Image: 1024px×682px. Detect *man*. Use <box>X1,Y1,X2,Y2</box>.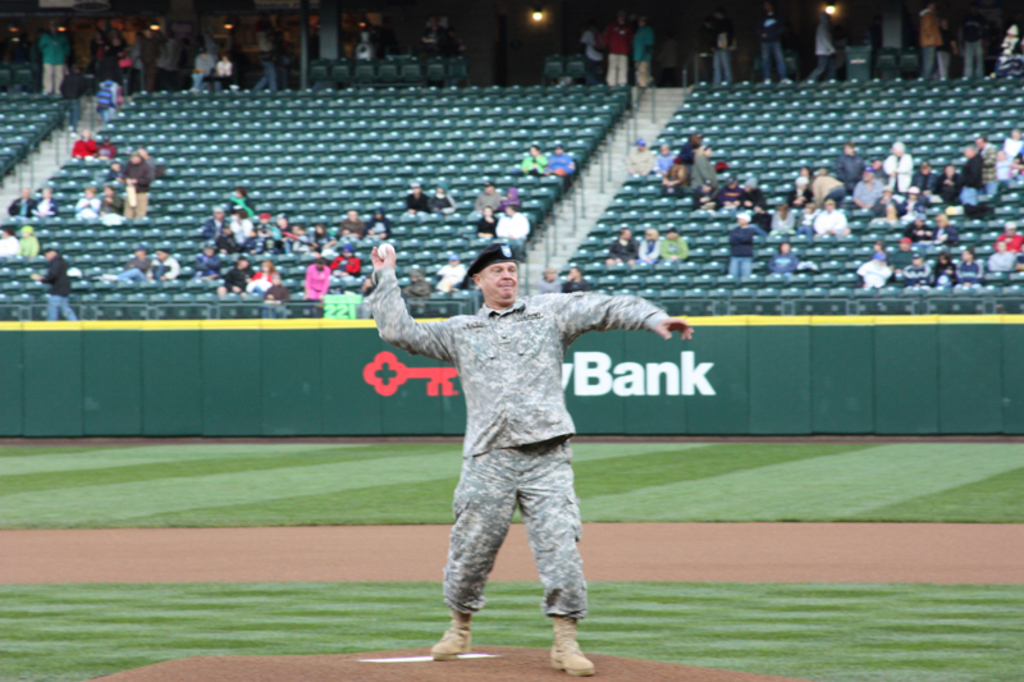
<box>765,239,800,273</box>.
